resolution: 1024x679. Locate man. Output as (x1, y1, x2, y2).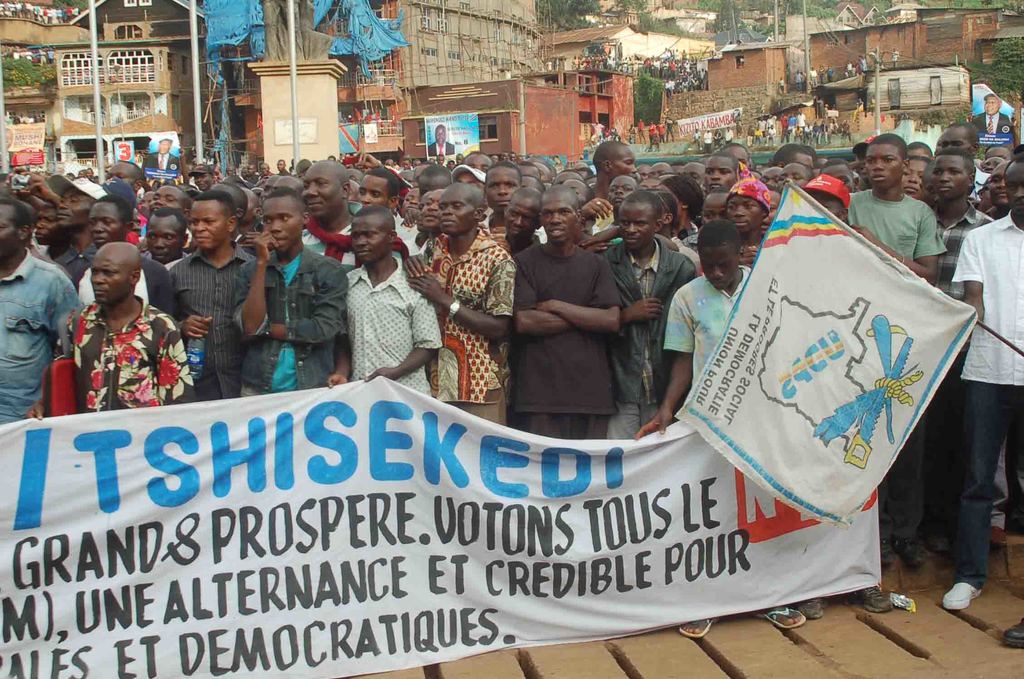
(703, 152, 741, 198).
